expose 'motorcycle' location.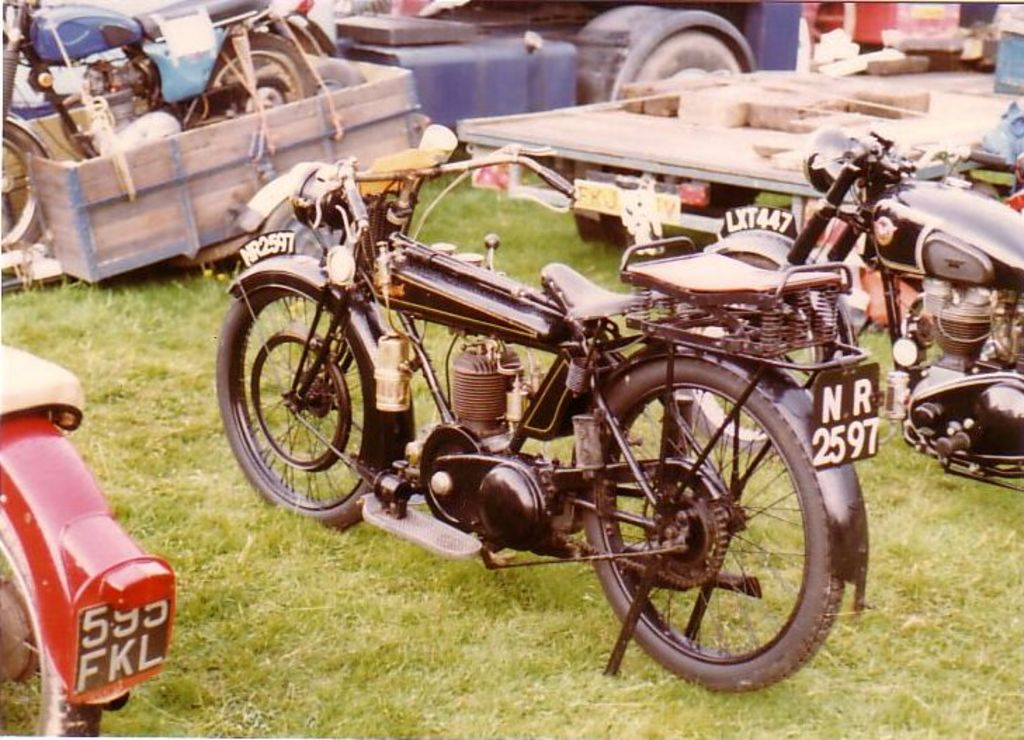
Exposed at BBox(677, 118, 1023, 491).
